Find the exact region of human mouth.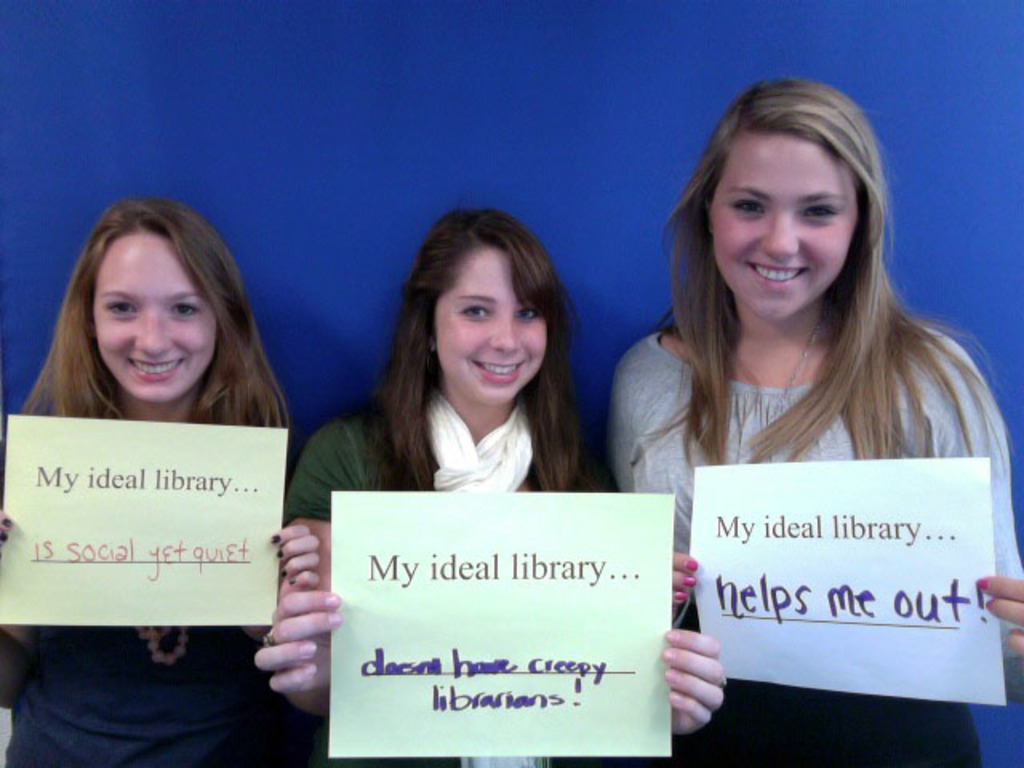
Exact region: {"left": 742, "top": 261, "right": 811, "bottom": 294}.
